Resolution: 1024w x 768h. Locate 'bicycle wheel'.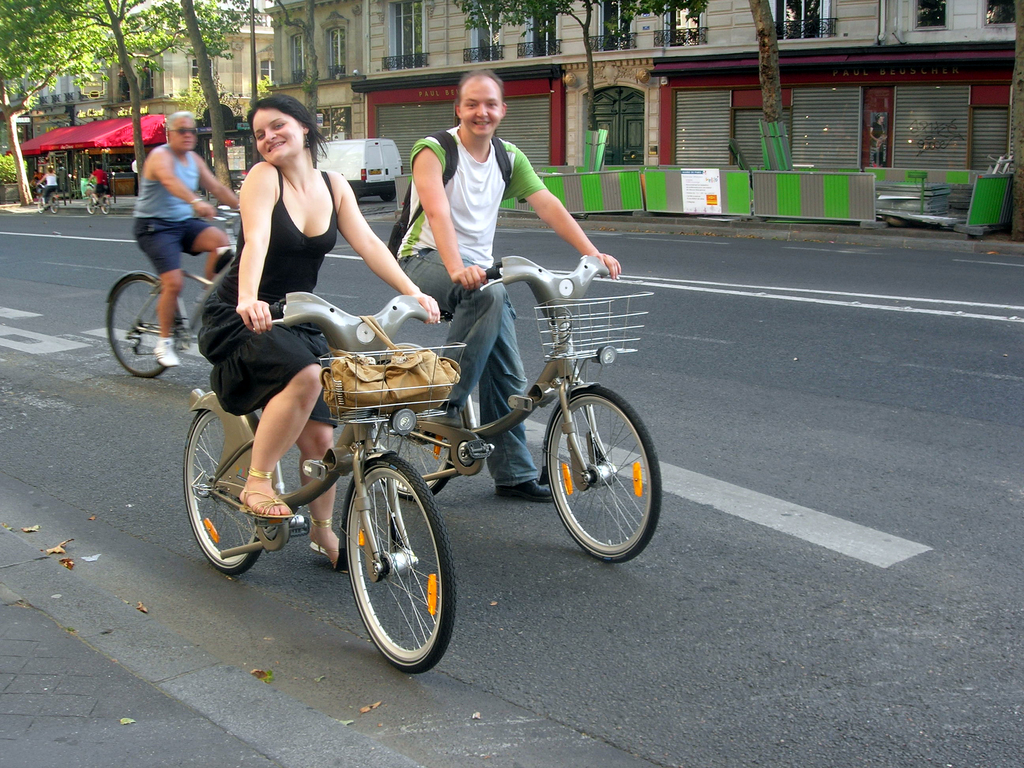
[545,383,664,564].
